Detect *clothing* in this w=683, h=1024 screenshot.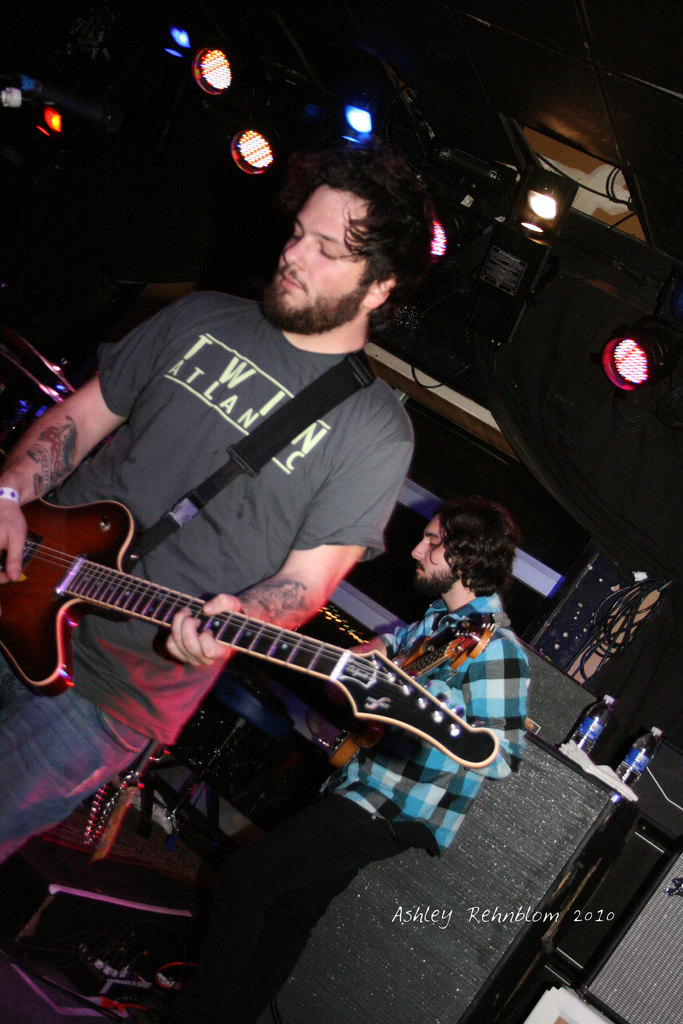
Detection: [x1=0, y1=294, x2=205, y2=826].
